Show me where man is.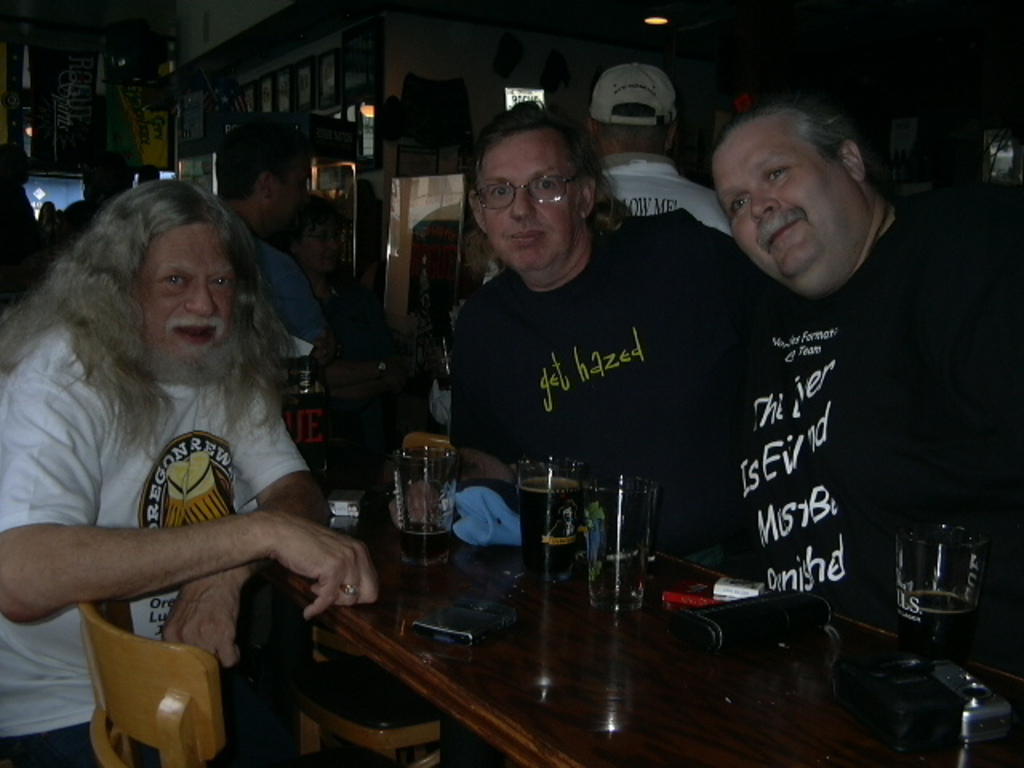
man is at [621, 86, 994, 648].
